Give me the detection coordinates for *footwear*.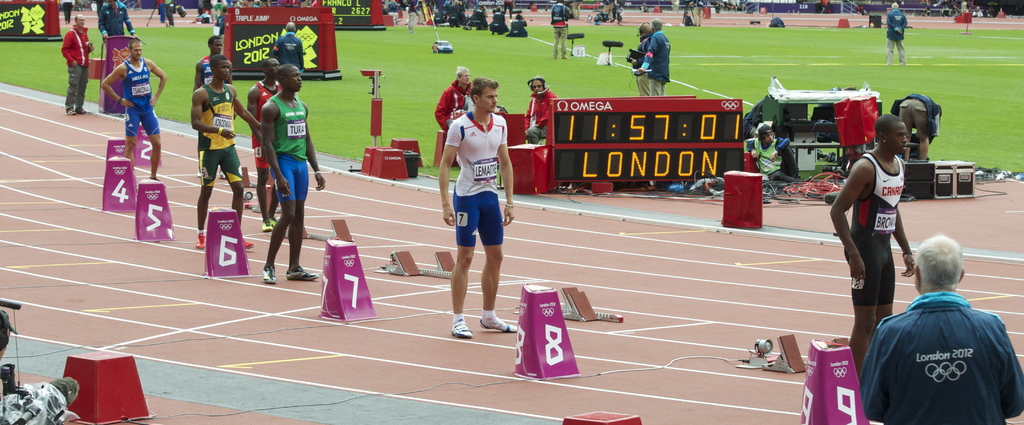
rect(478, 315, 522, 332).
